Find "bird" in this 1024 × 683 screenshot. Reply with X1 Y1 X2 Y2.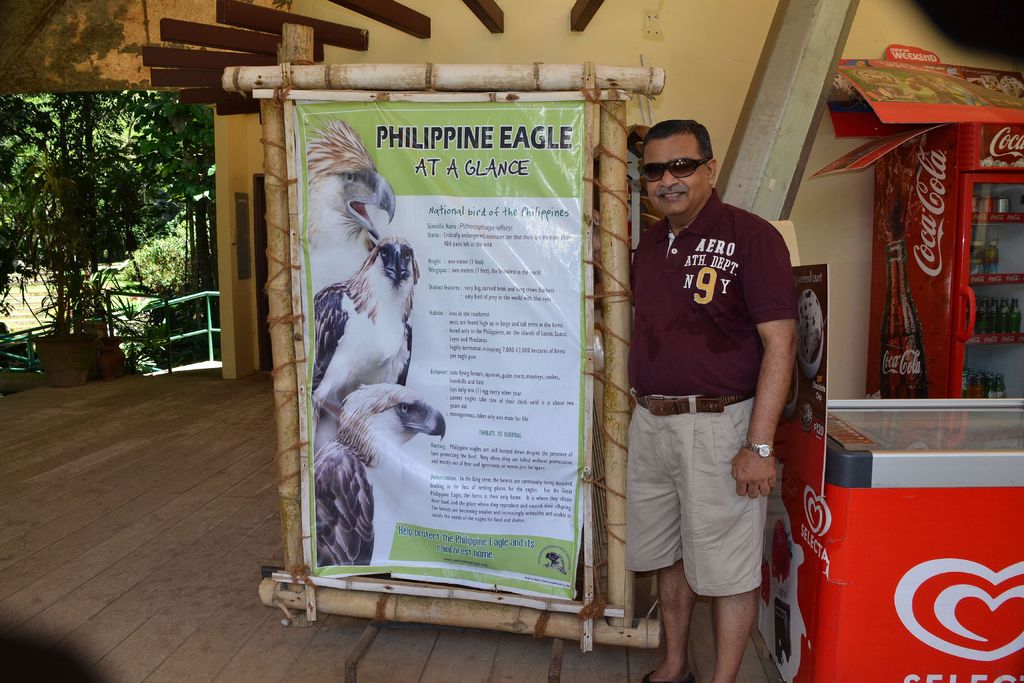
300 231 423 453.
